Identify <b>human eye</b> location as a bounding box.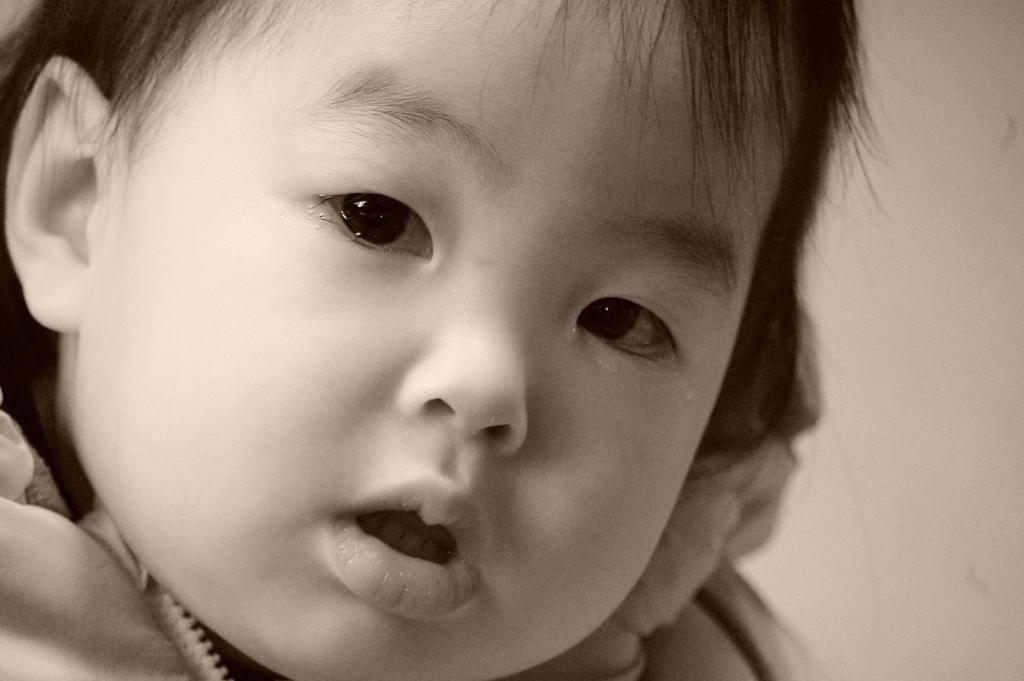
301/146/438/276.
